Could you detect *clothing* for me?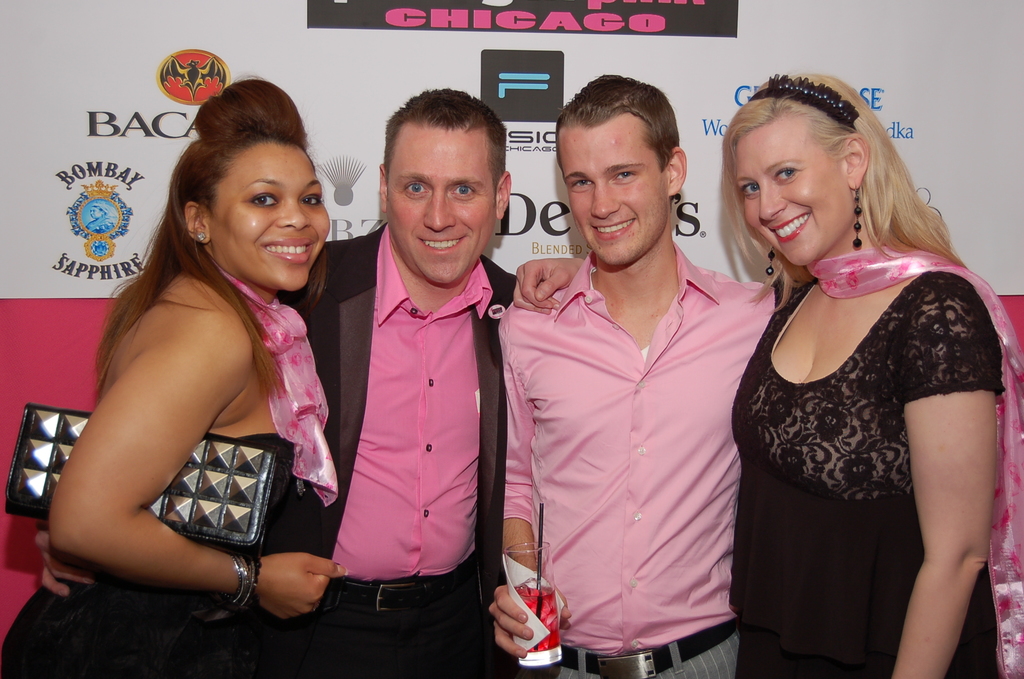
Detection result: bbox(257, 267, 522, 678).
